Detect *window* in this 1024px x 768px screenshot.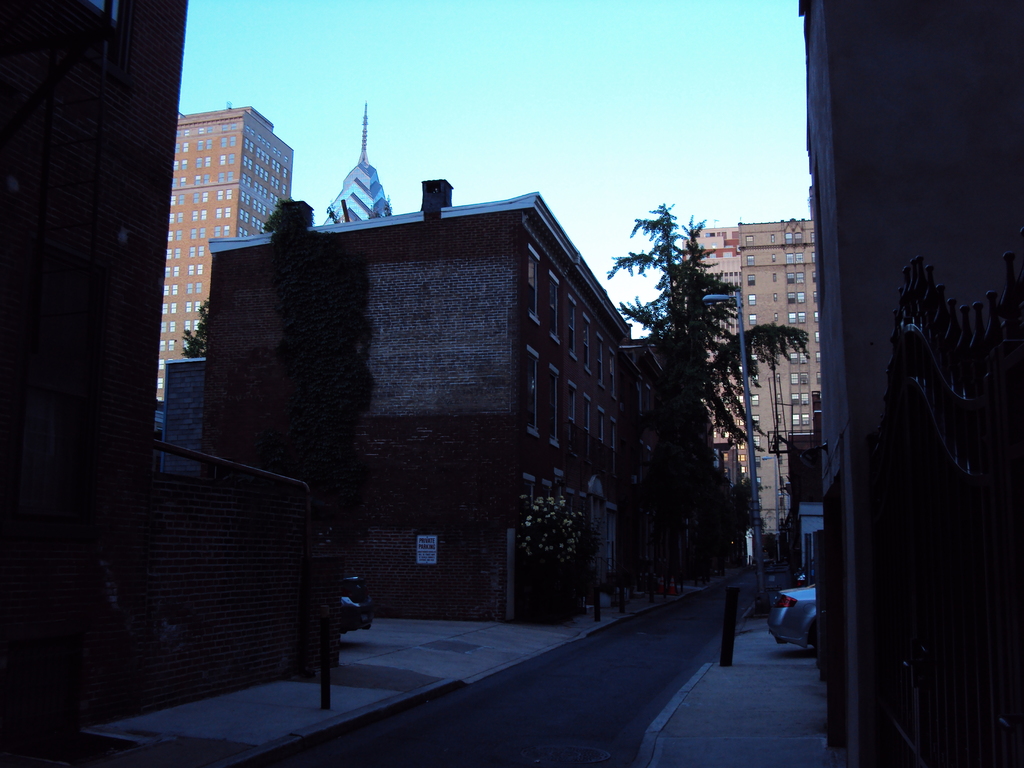
Detection: (x1=753, y1=435, x2=759, y2=445).
